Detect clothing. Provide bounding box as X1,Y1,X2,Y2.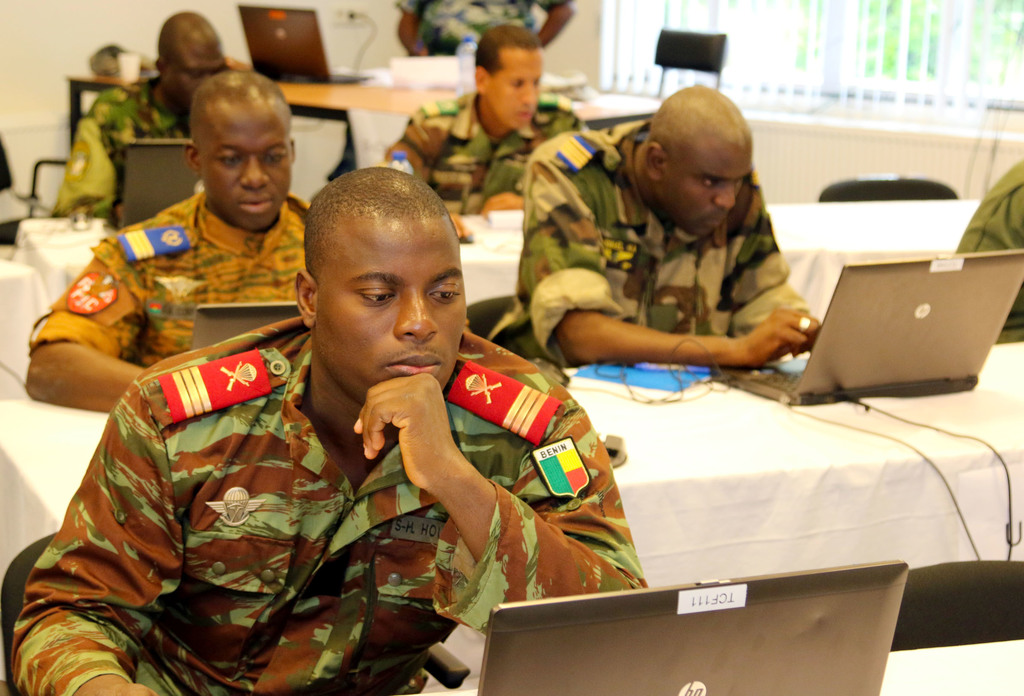
378,91,588,218.
